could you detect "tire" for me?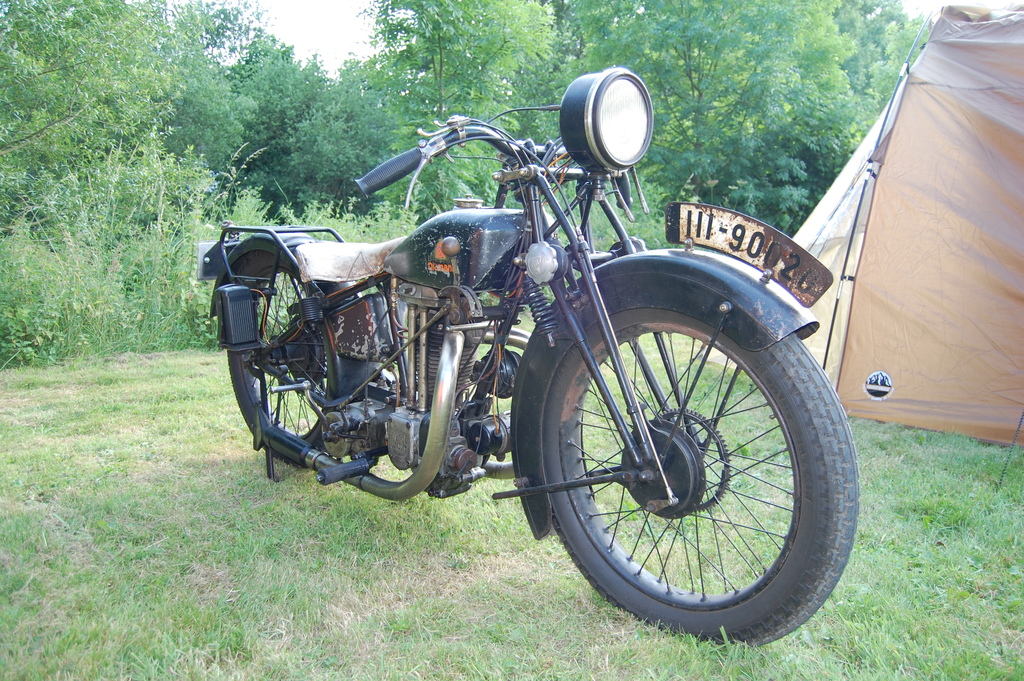
Detection result: [226, 249, 333, 459].
